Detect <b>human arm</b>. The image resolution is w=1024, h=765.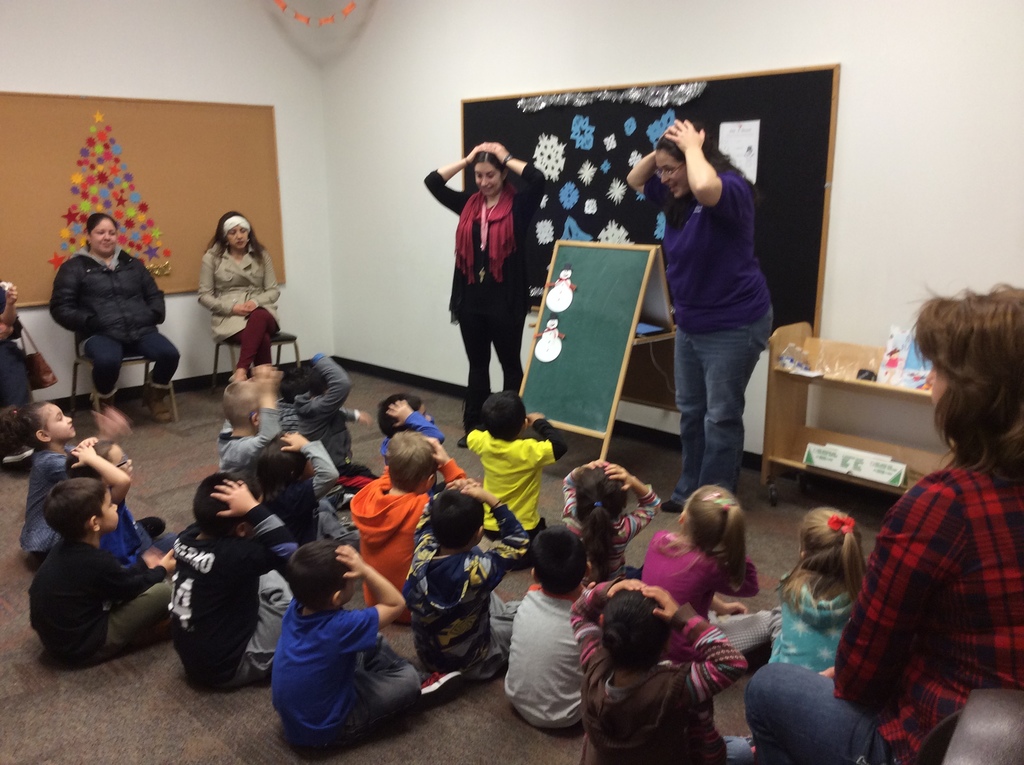
box=[454, 477, 534, 592].
